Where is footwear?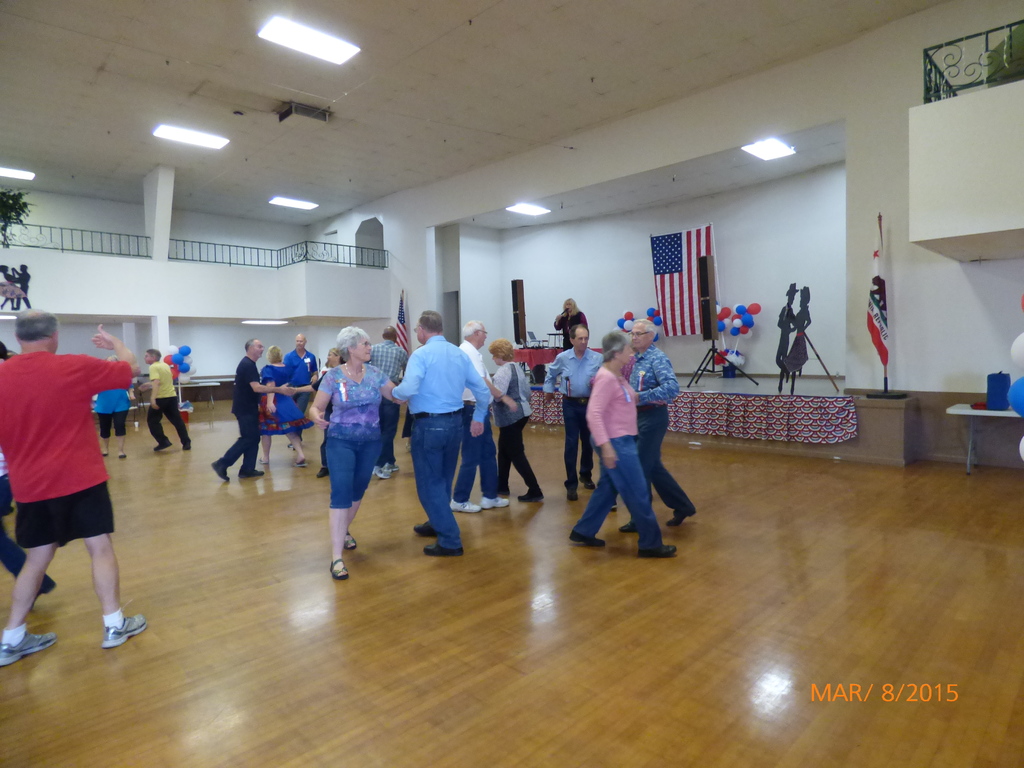
select_region(99, 611, 143, 650).
